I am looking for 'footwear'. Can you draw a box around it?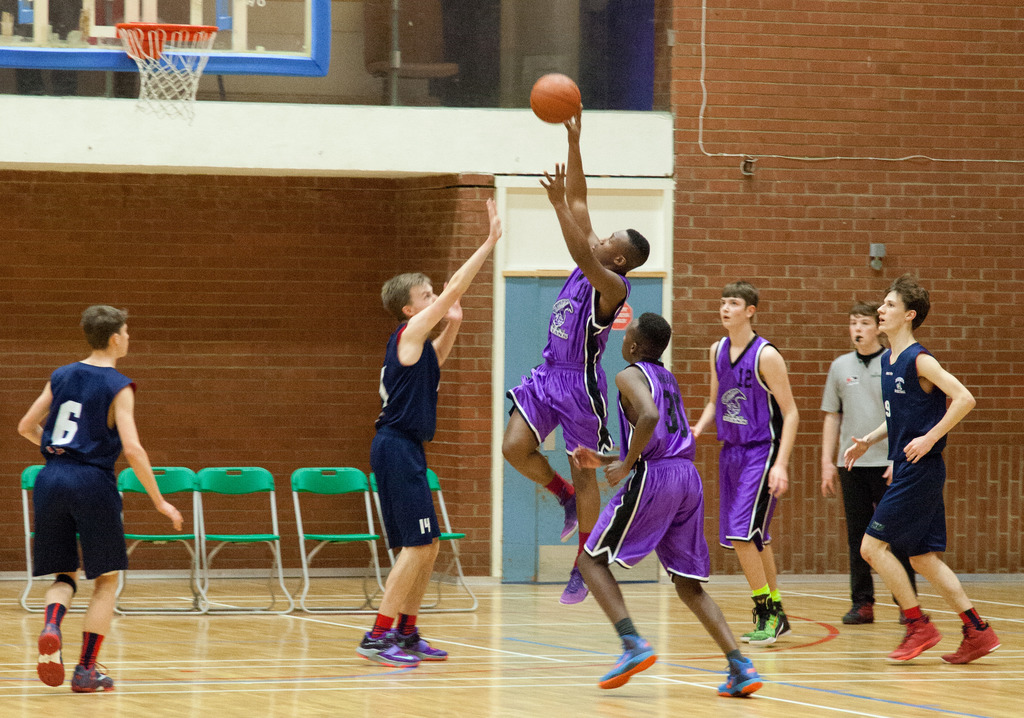
Sure, the bounding box is {"x1": 716, "y1": 654, "x2": 762, "y2": 699}.
